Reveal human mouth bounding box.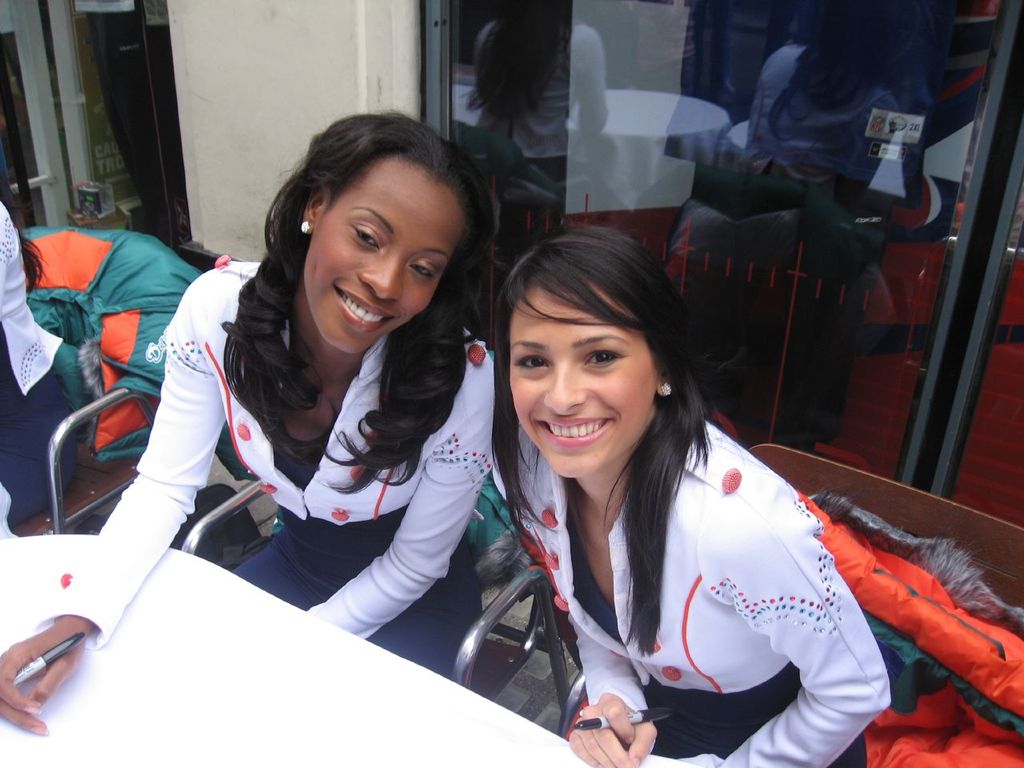
Revealed: 333, 281, 397, 330.
